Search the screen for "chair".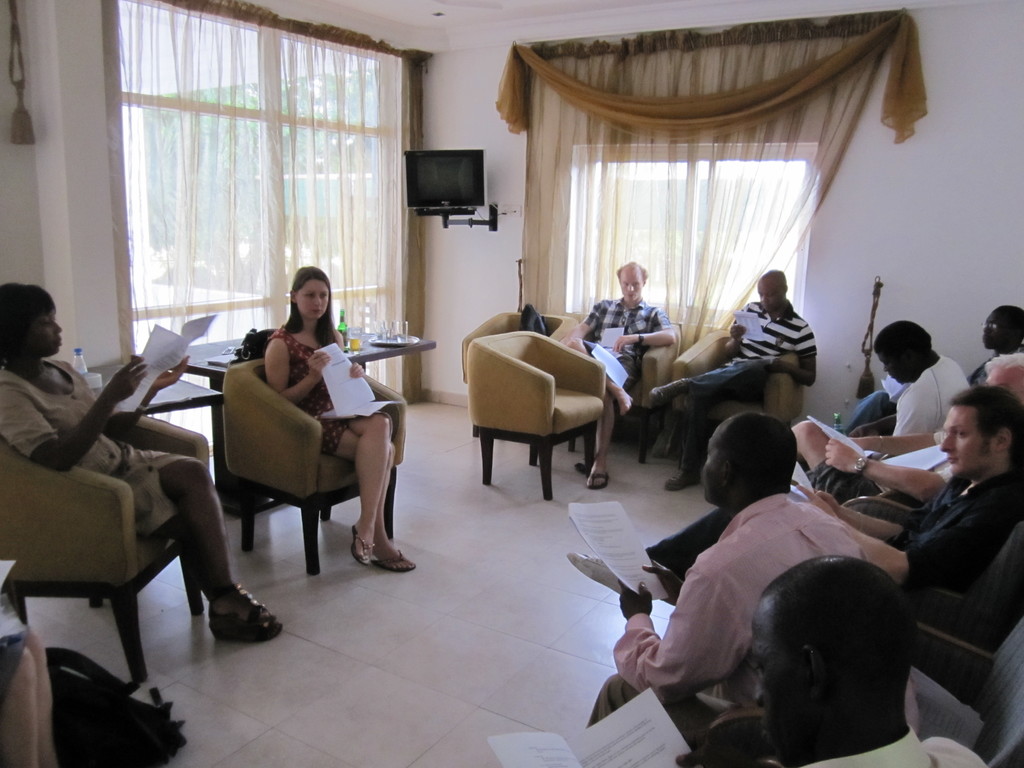
Found at [223,357,407,577].
